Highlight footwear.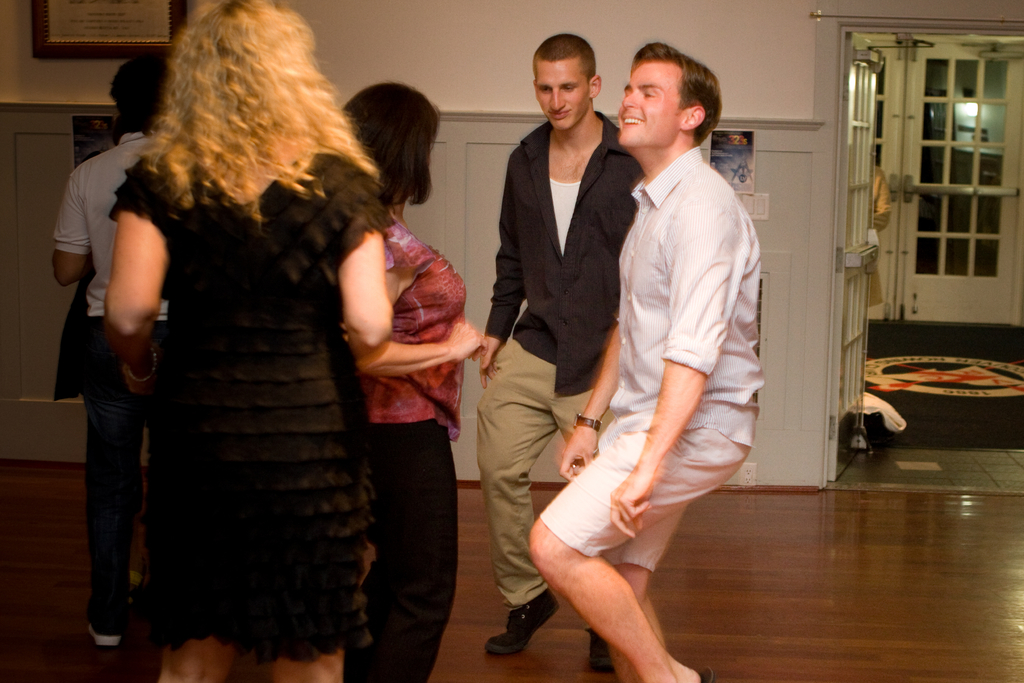
Highlighted region: x1=80 y1=622 x2=120 y2=648.
